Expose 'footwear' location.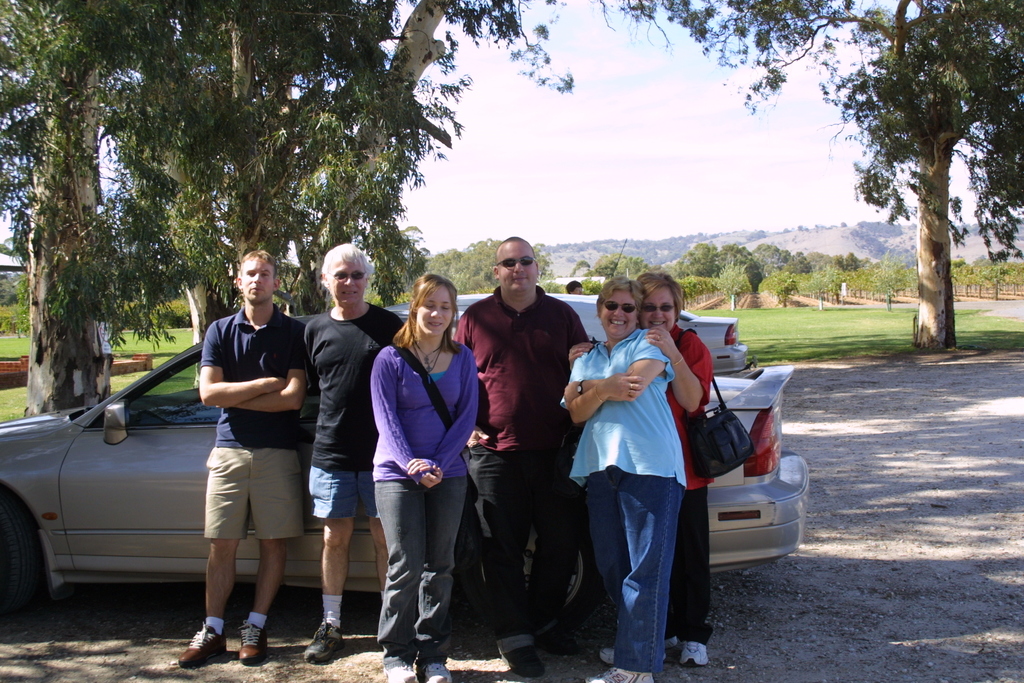
Exposed at l=586, t=665, r=652, b=682.
